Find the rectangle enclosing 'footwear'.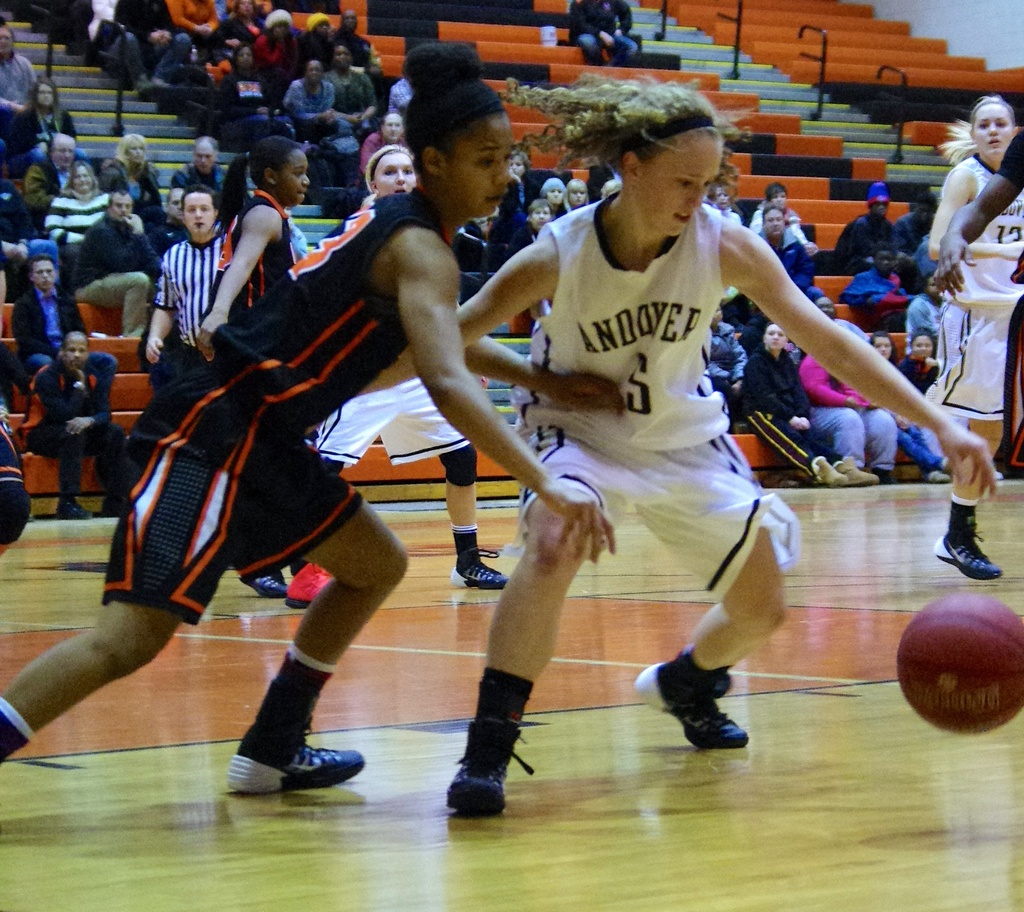
x1=243, y1=576, x2=288, y2=599.
